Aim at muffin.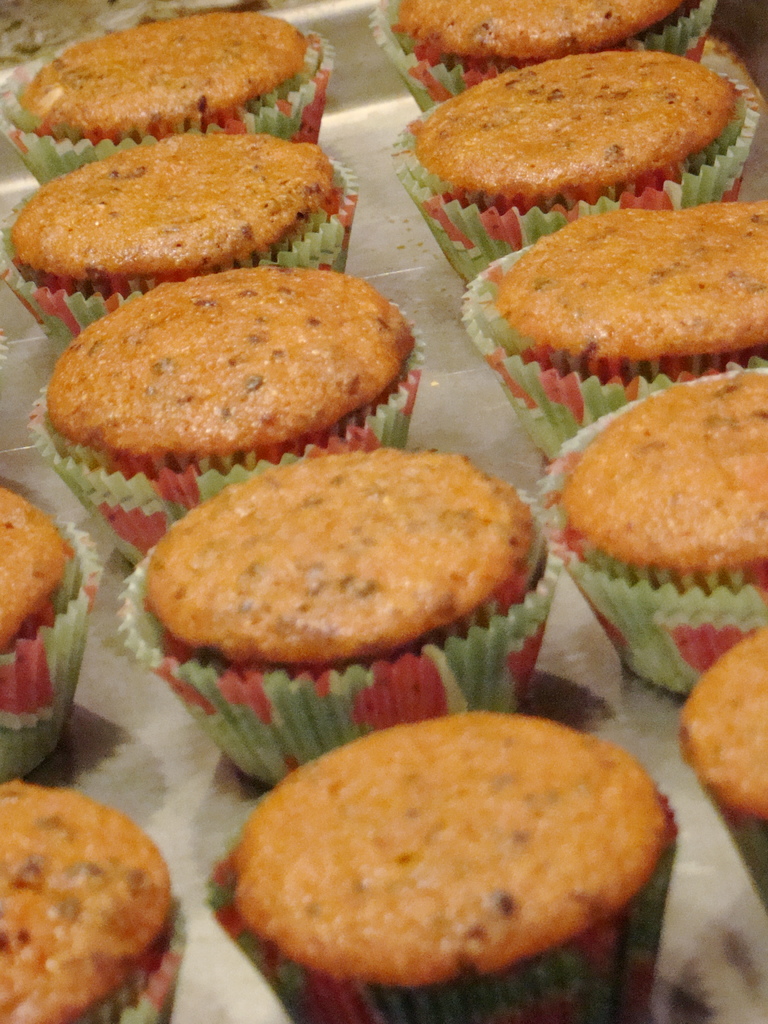
Aimed at <box>207,714,681,1023</box>.
